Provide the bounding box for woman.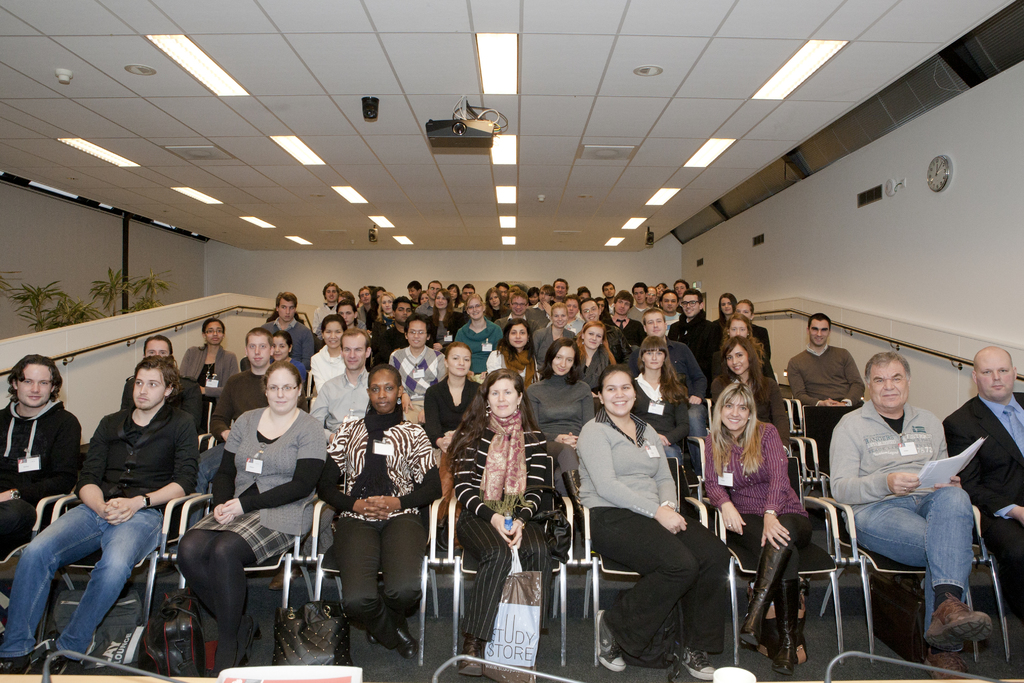
171/364/324/670.
